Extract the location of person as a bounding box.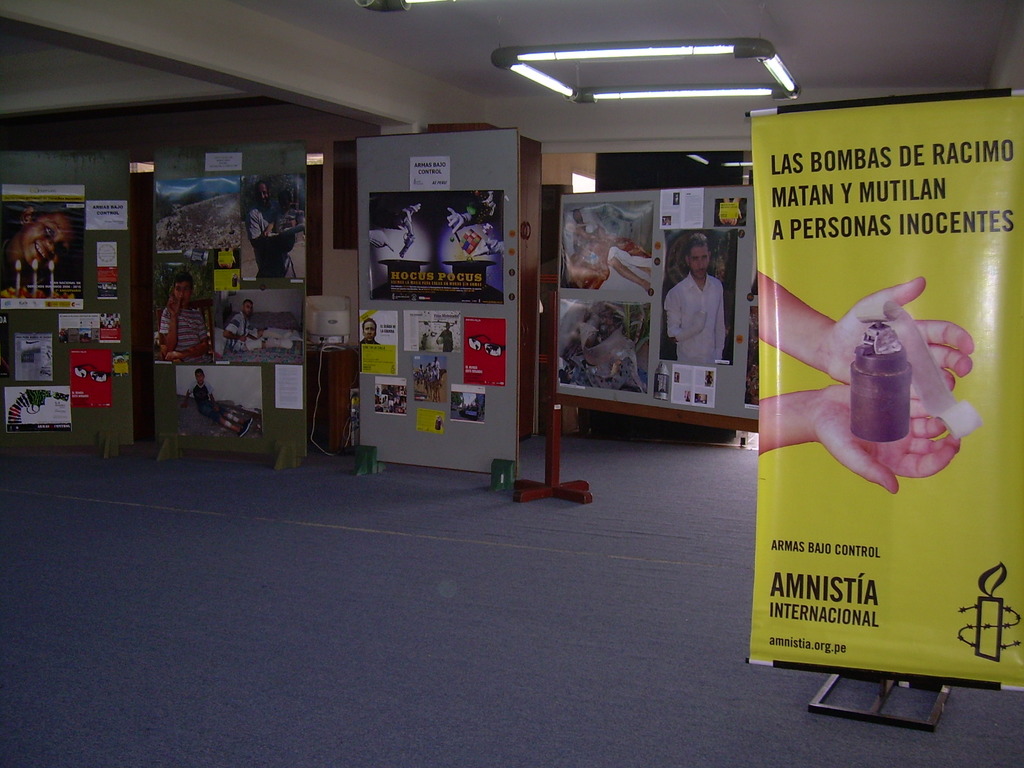
bbox(163, 271, 213, 362).
